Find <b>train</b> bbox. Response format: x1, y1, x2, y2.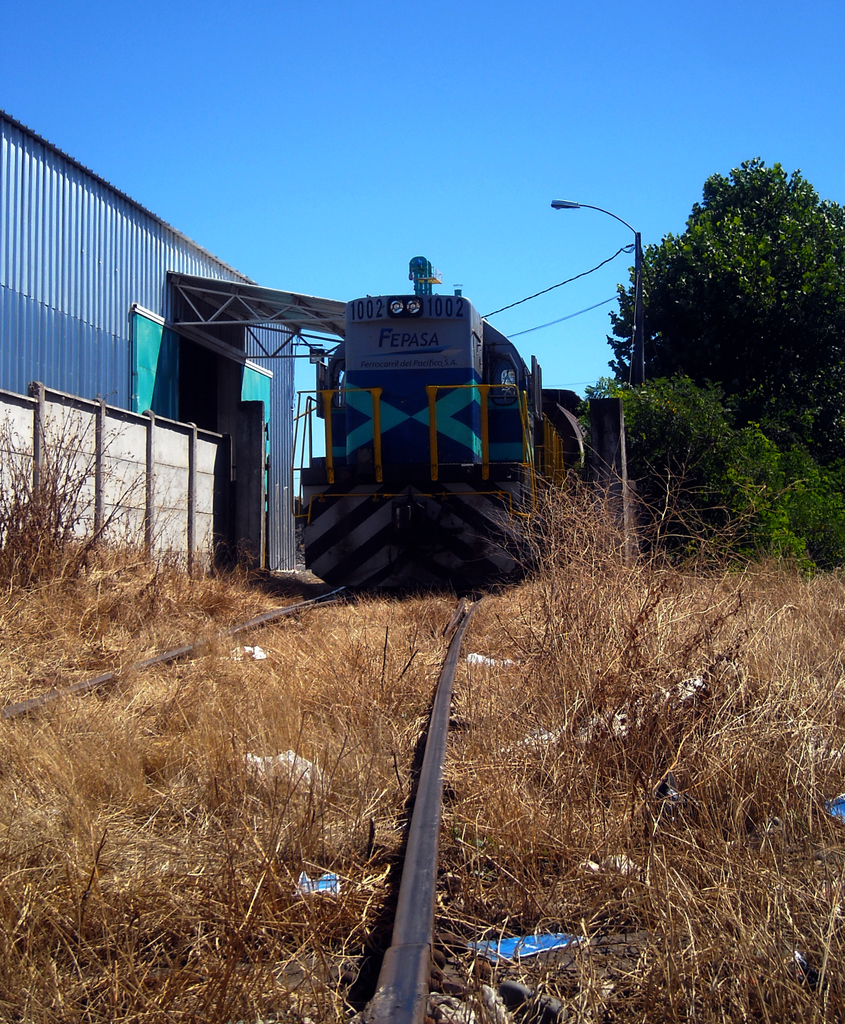
284, 257, 587, 587.
